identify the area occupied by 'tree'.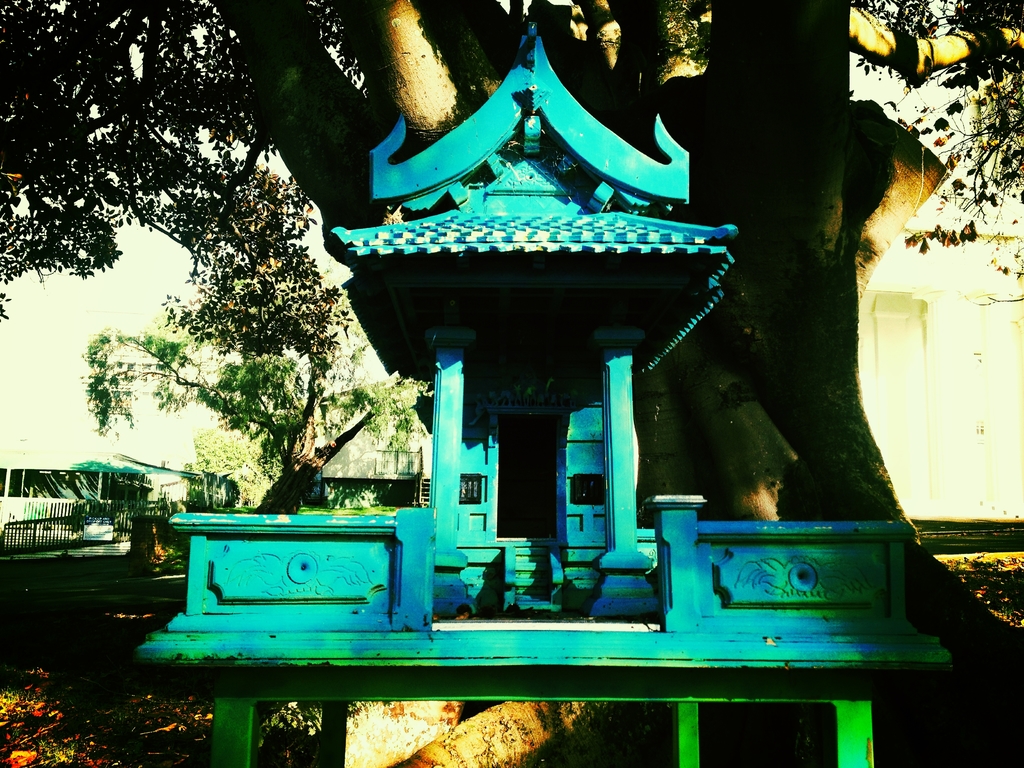
Area: 9:0:1003:673.
